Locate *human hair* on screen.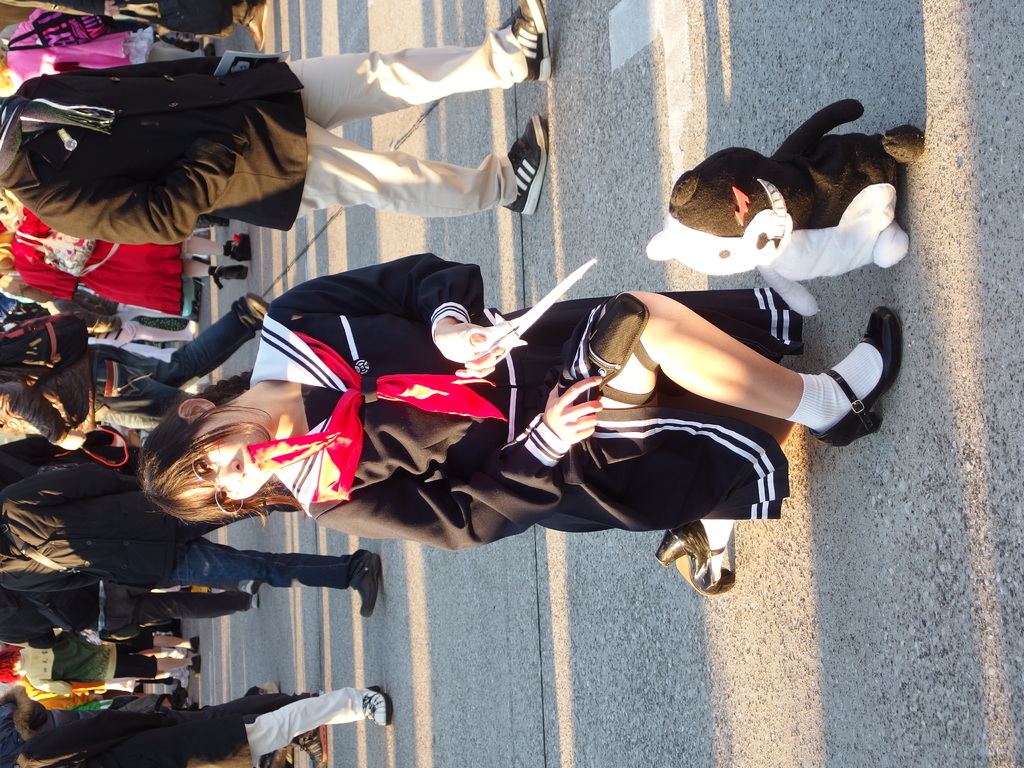
On screen at select_region(0, 393, 27, 433).
